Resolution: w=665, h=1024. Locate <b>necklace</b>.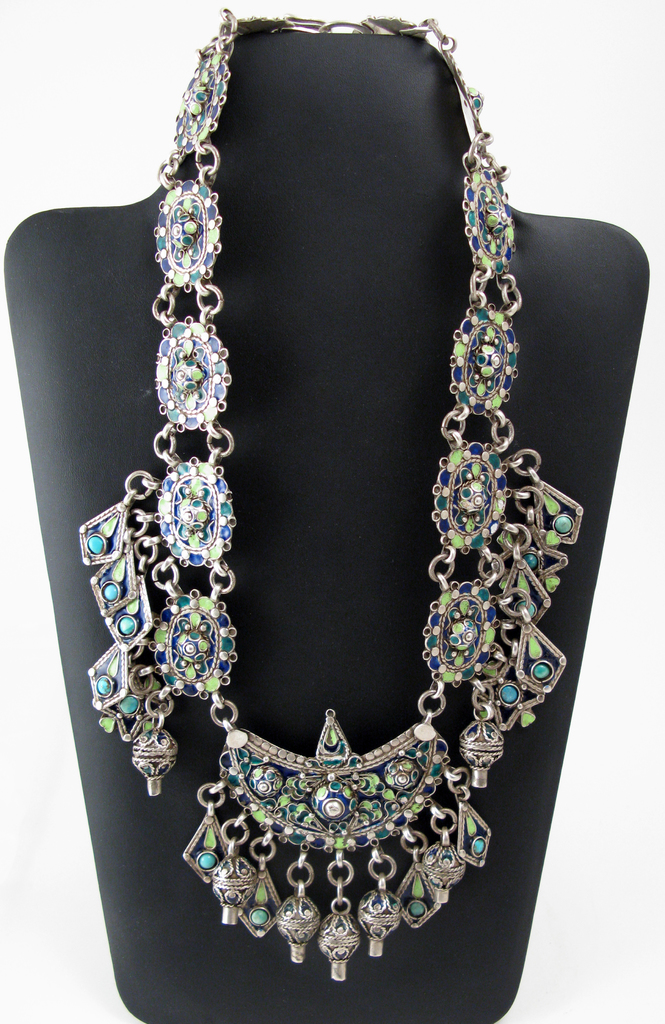
bbox=(125, 68, 568, 1023).
